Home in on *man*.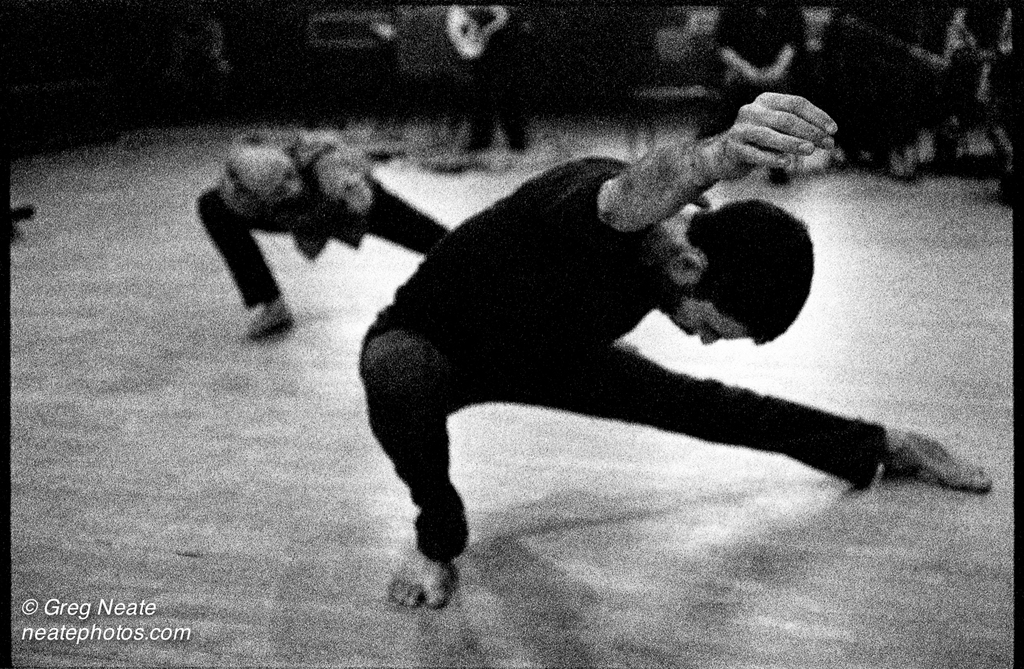
Homed in at bbox=[349, 80, 904, 611].
